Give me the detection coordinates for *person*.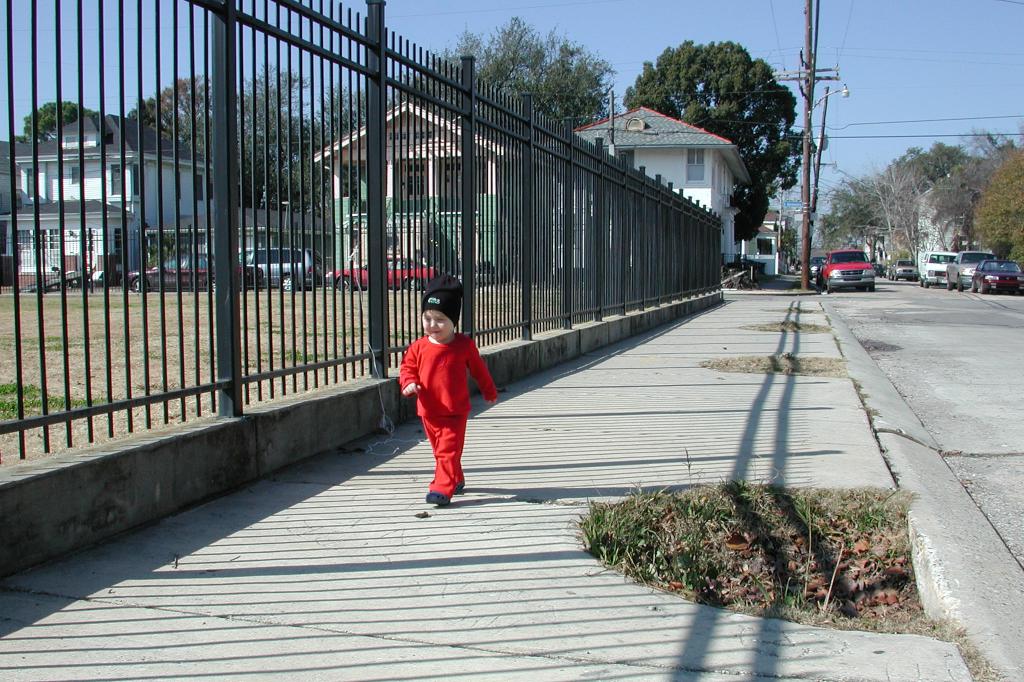
397,285,490,510.
